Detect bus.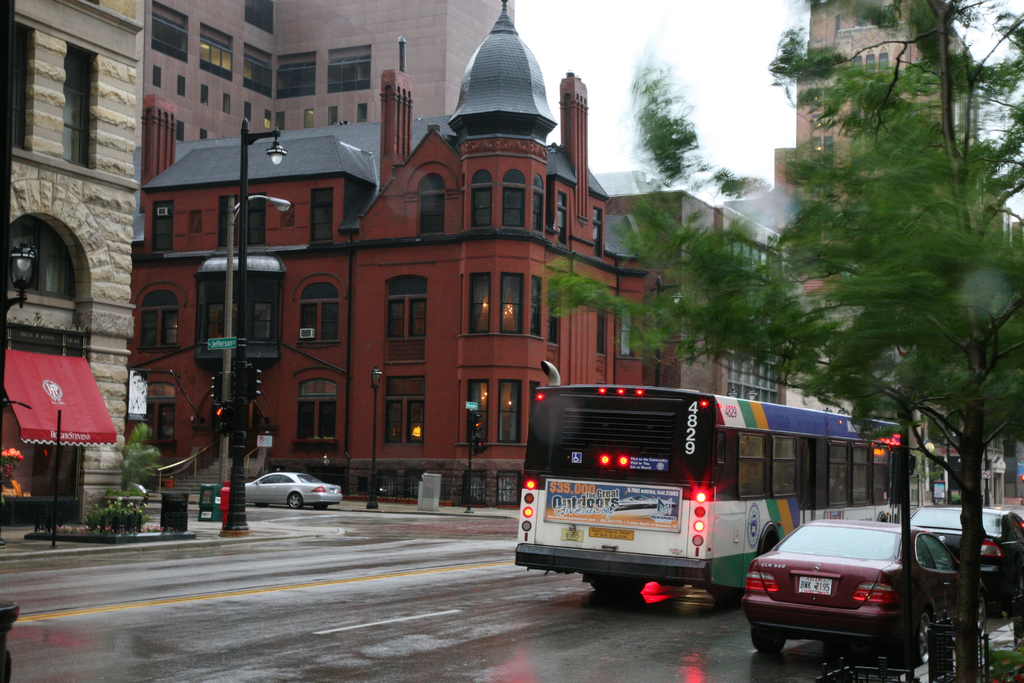
Detected at {"left": 515, "top": 386, "right": 908, "bottom": 597}.
